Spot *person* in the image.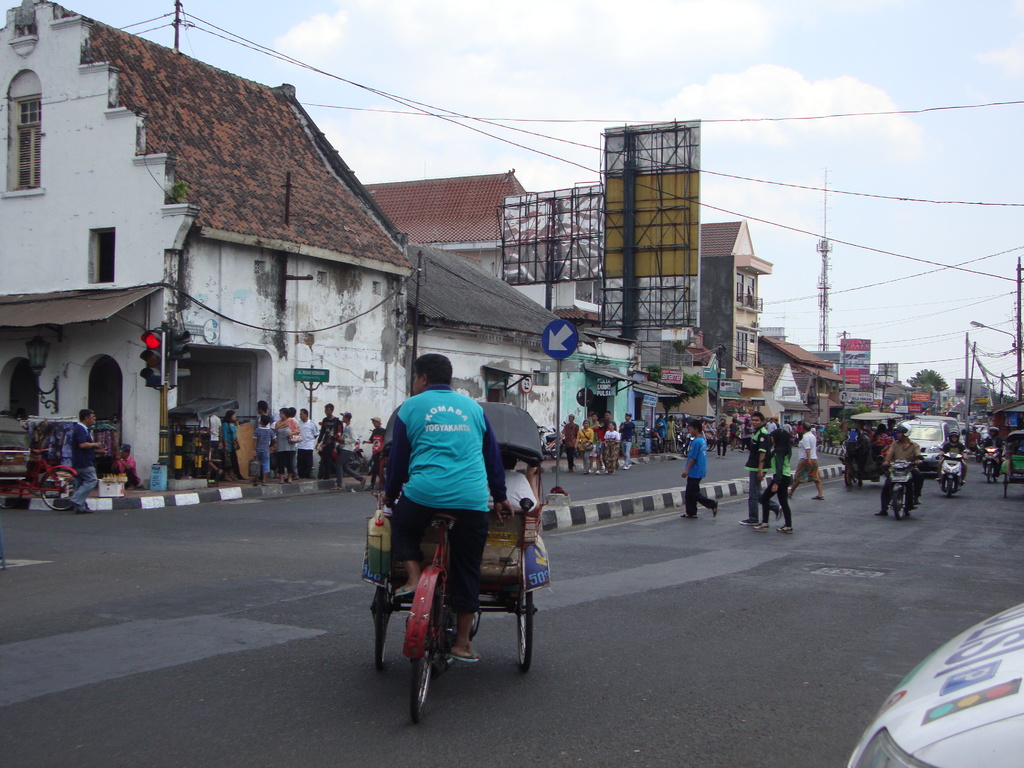
*person* found at (478,429,532,516).
